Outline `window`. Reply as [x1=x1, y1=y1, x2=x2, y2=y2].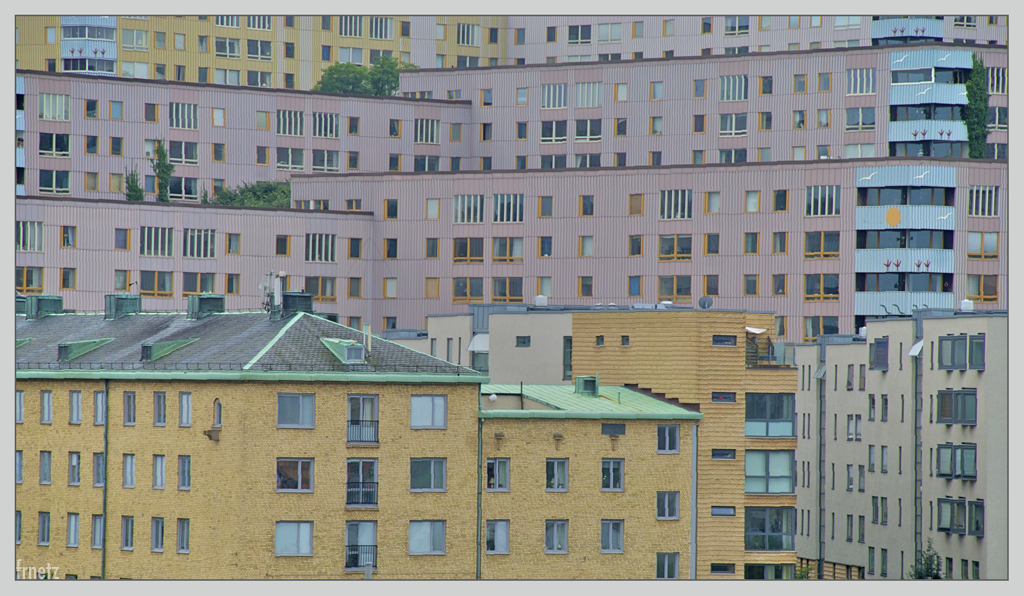
[x1=626, y1=234, x2=642, y2=255].
